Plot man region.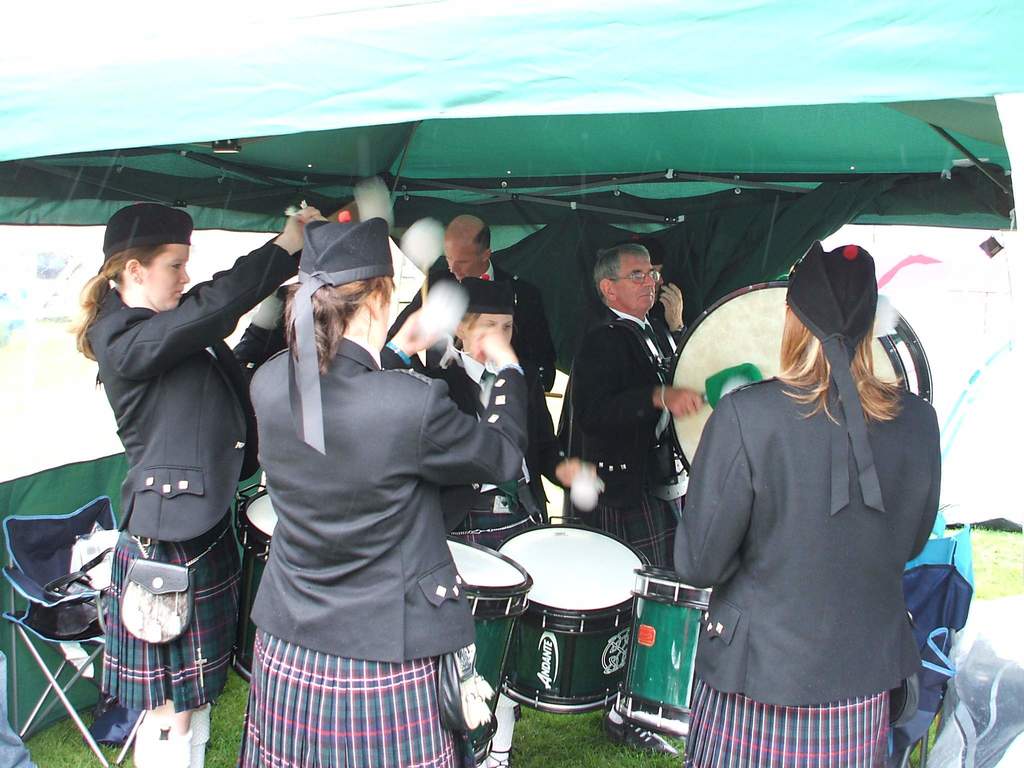
Plotted at <box>381,213,559,522</box>.
